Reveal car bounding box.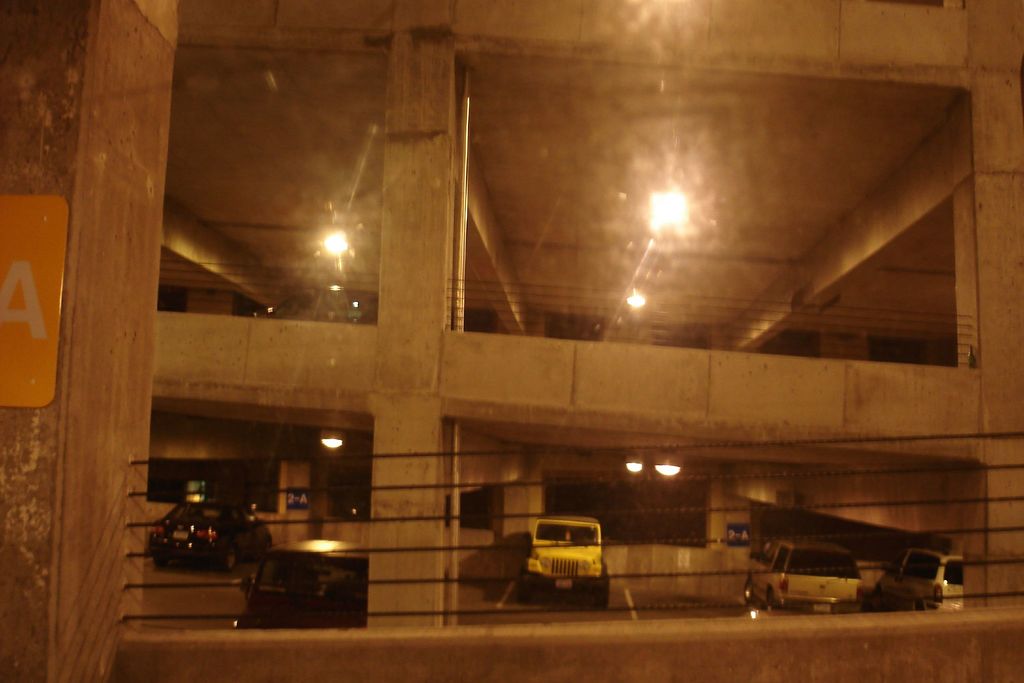
Revealed: region(237, 541, 367, 627).
